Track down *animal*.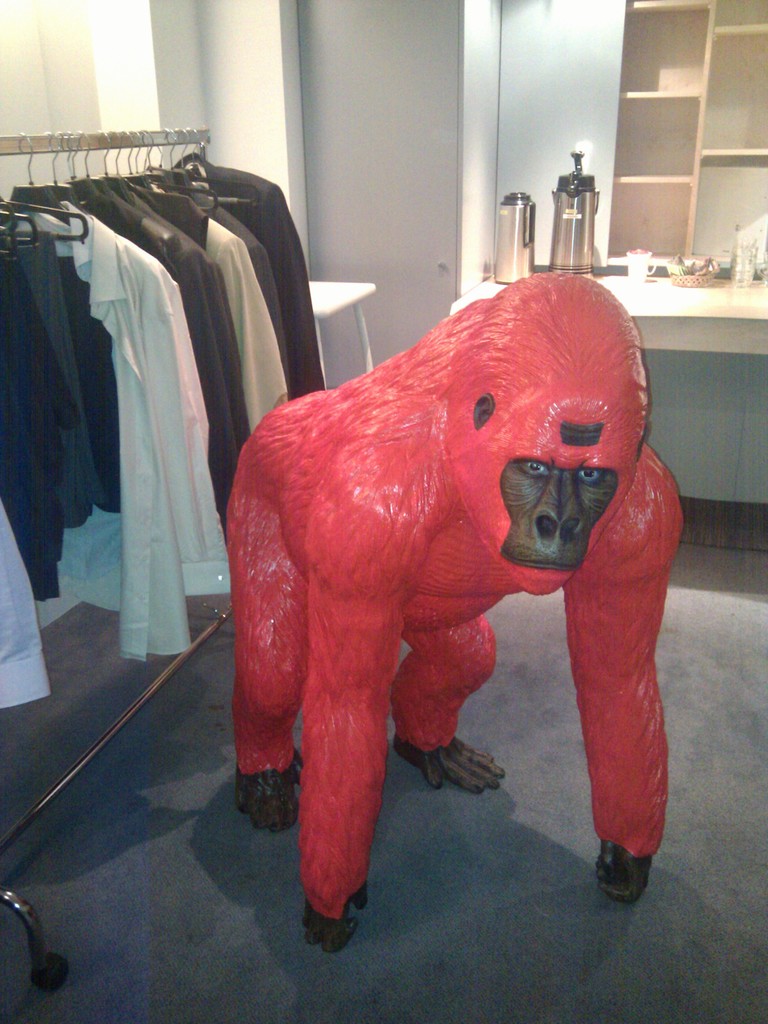
Tracked to locate(222, 263, 686, 954).
